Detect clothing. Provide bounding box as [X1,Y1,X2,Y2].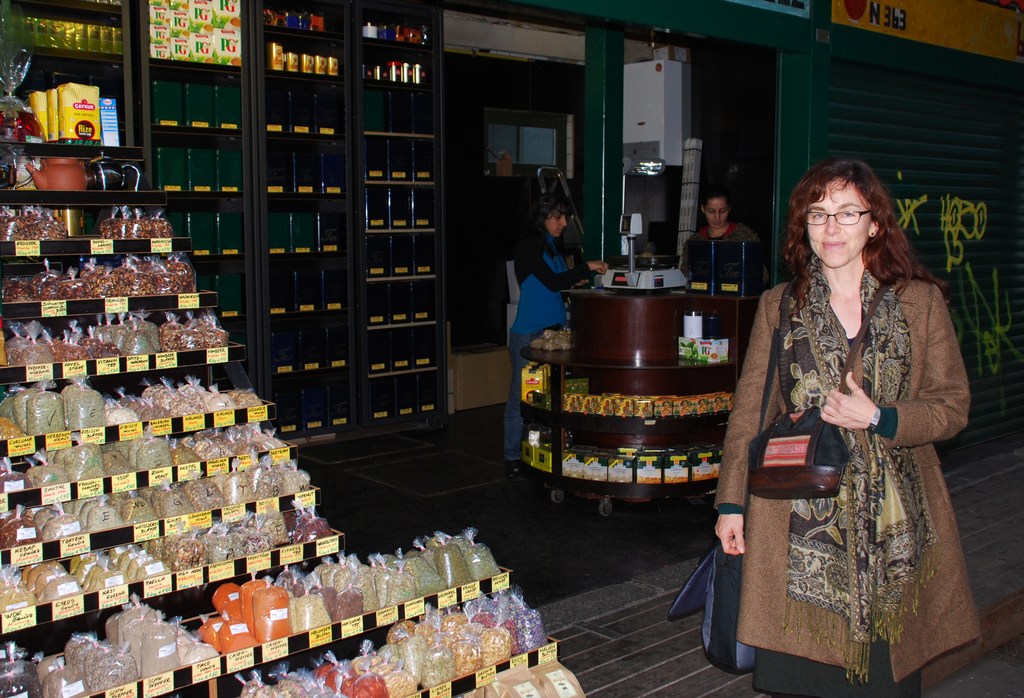
[504,241,595,450].
